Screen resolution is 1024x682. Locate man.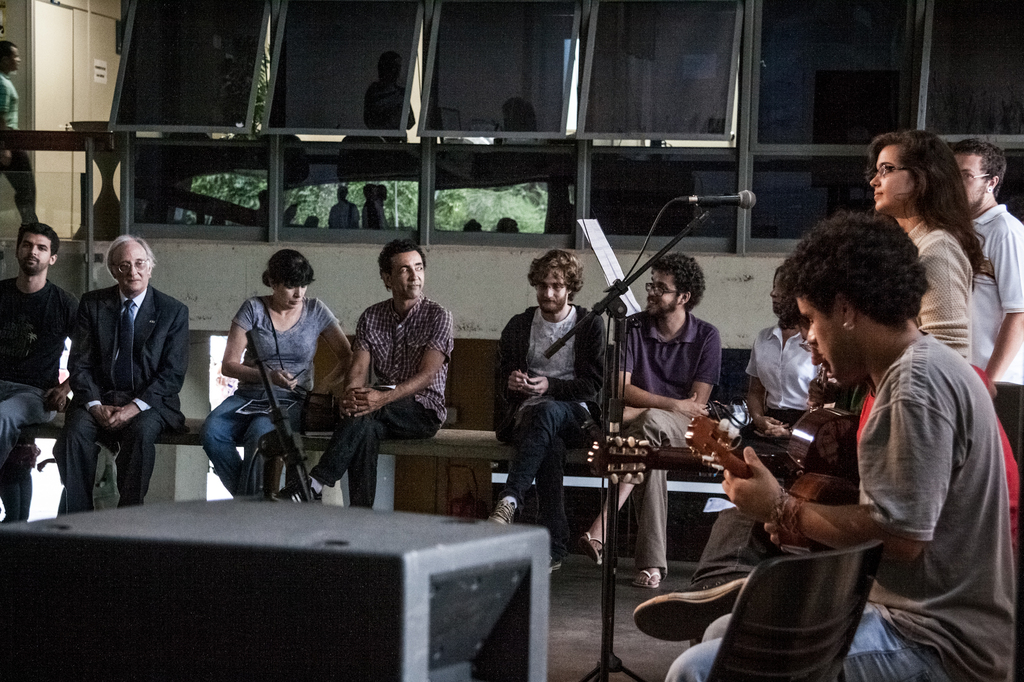
668, 211, 1016, 681.
